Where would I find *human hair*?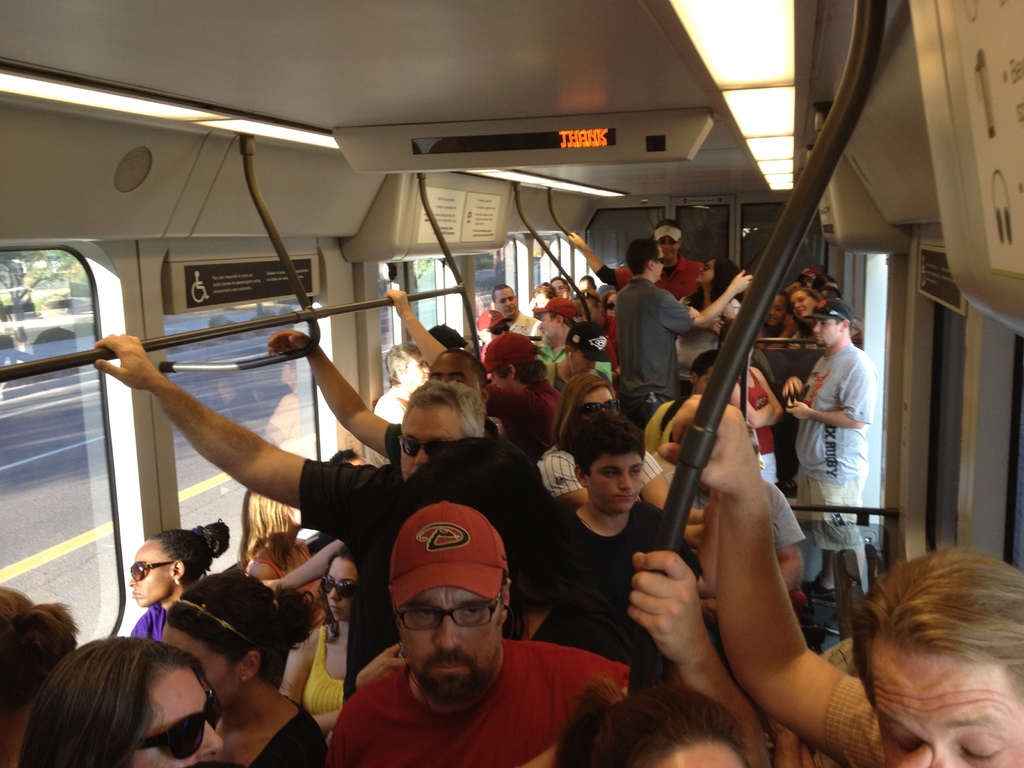
At [834,317,844,325].
